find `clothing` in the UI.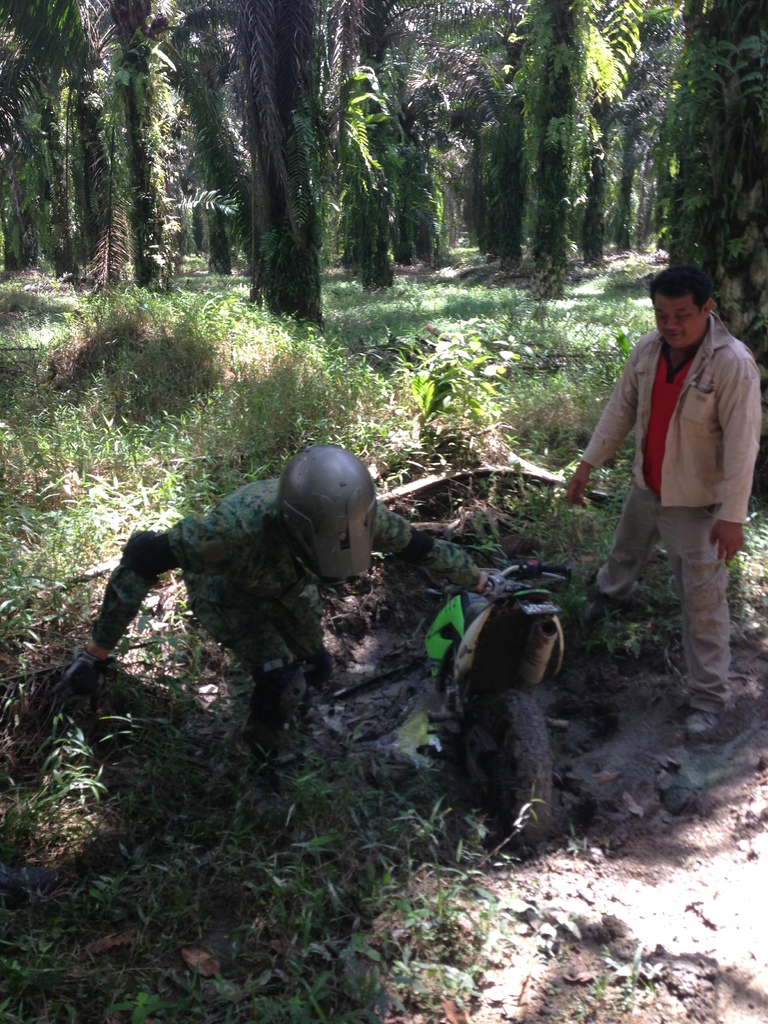
UI element at {"left": 93, "top": 473, "right": 470, "bottom": 693}.
